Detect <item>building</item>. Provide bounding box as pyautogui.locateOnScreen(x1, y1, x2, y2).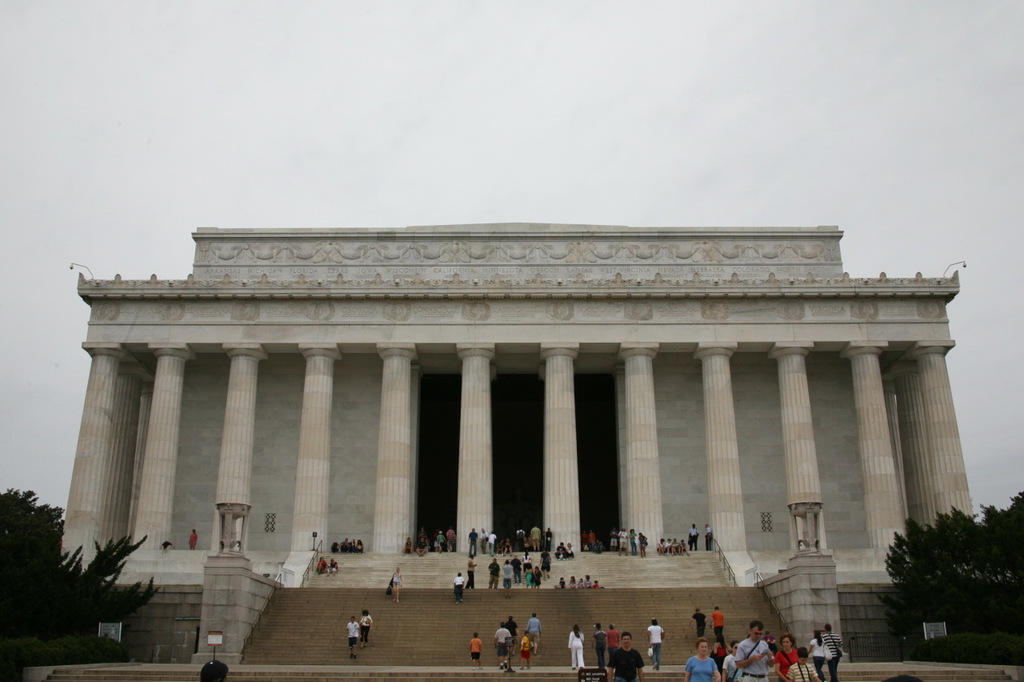
pyautogui.locateOnScreen(54, 223, 982, 660).
